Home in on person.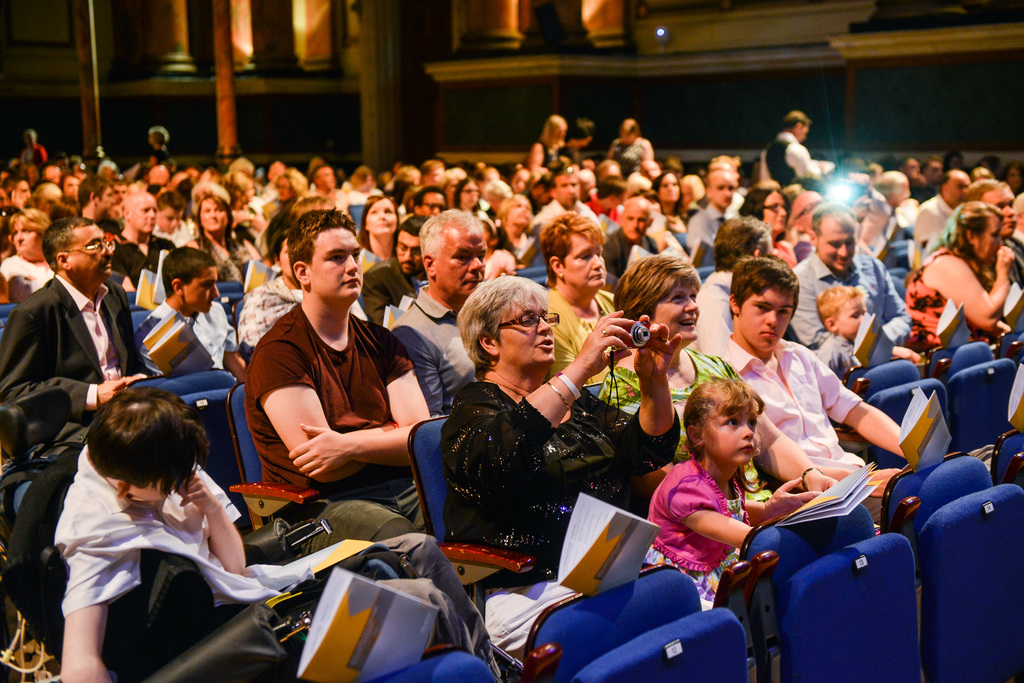
Homed in at rect(642, 158, 663, 179).
